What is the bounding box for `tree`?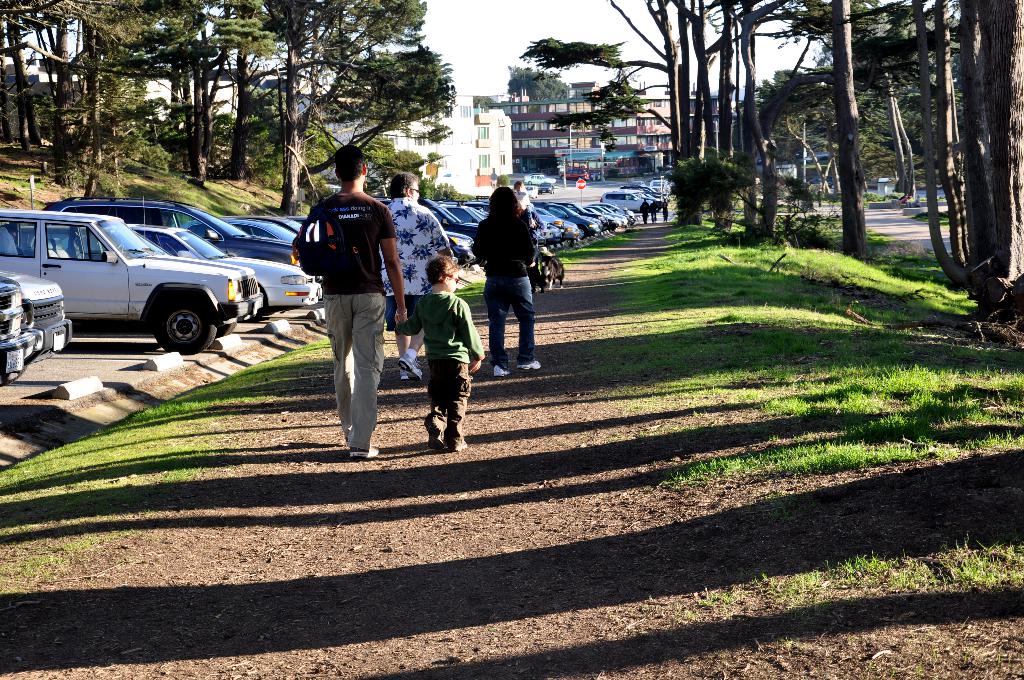
[left=505, top=0, right=704, bottom=193].
